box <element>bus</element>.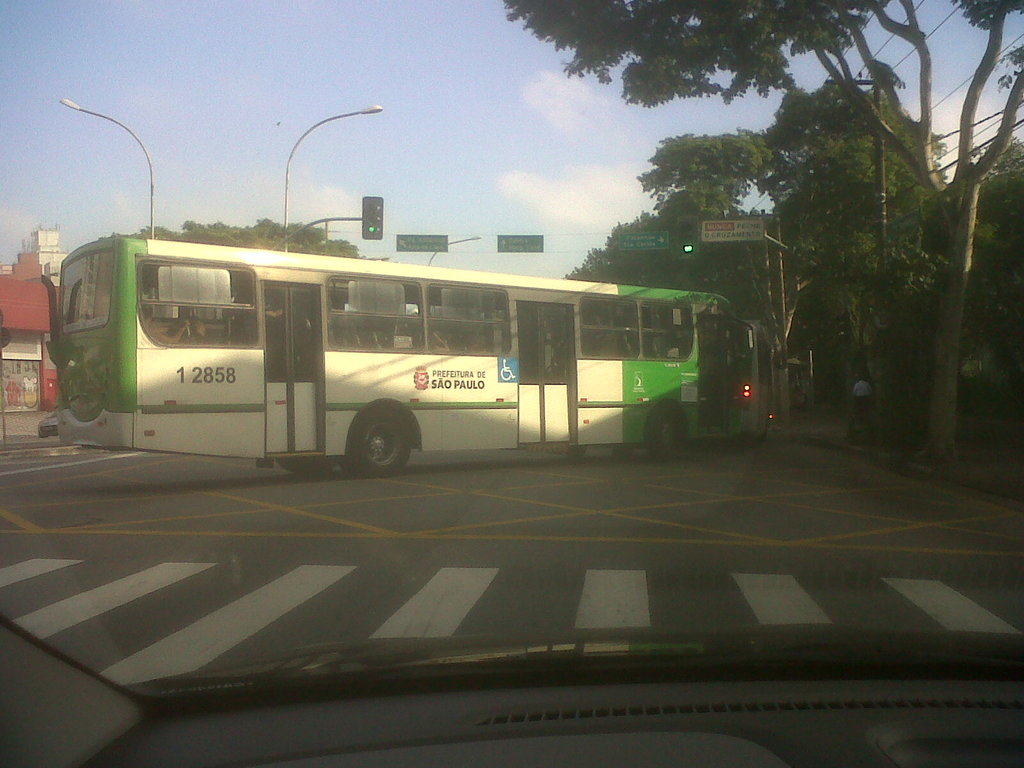
bbox=[44, 236, 738, 472].
